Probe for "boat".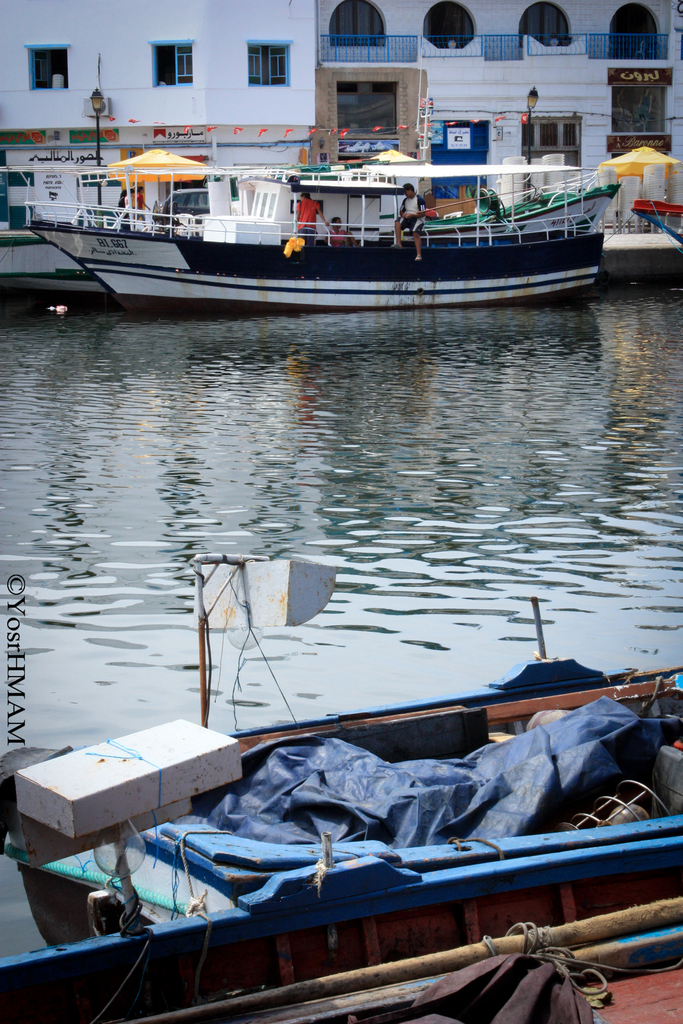
Probe result: <region>27, 169, 607, 311</region>.
